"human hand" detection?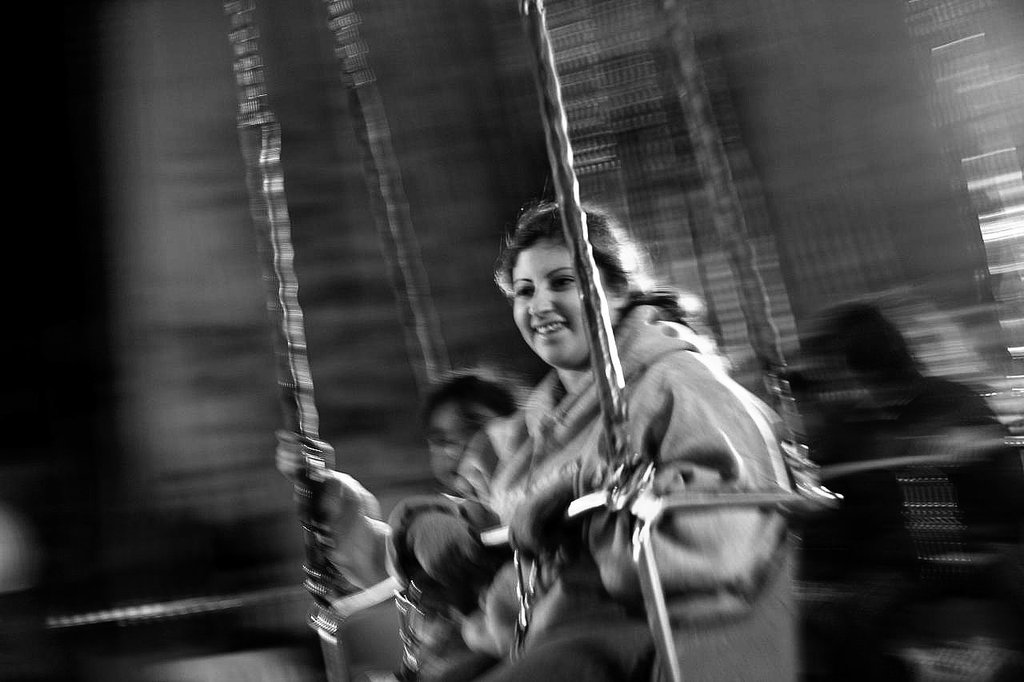
282/441/394/634
